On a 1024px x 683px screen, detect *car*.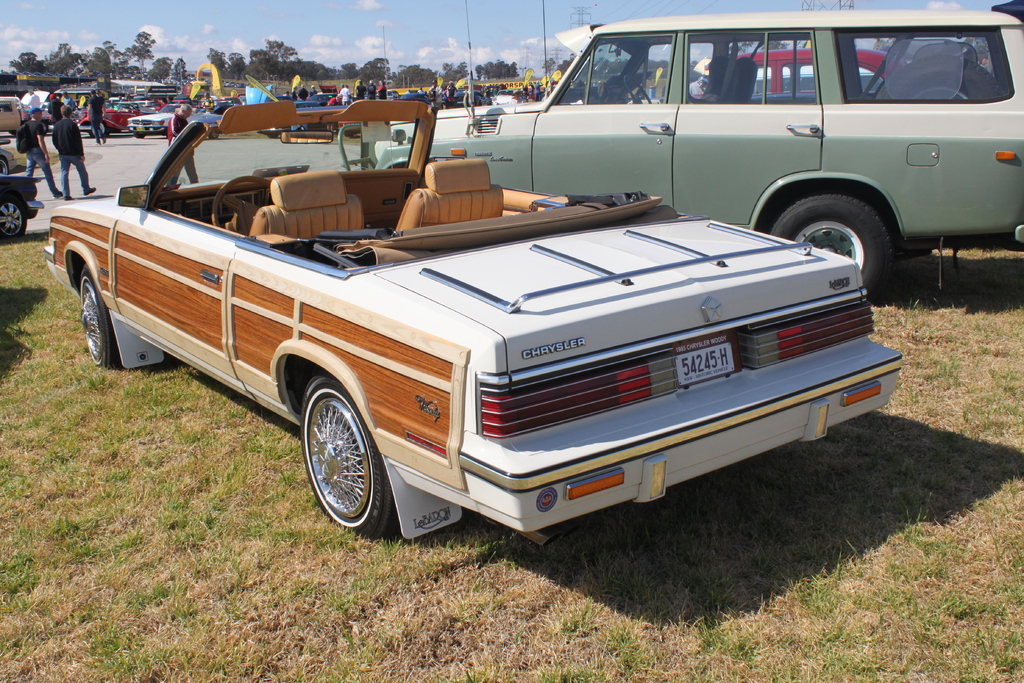
select_region(372, 0, 1023, 302).
